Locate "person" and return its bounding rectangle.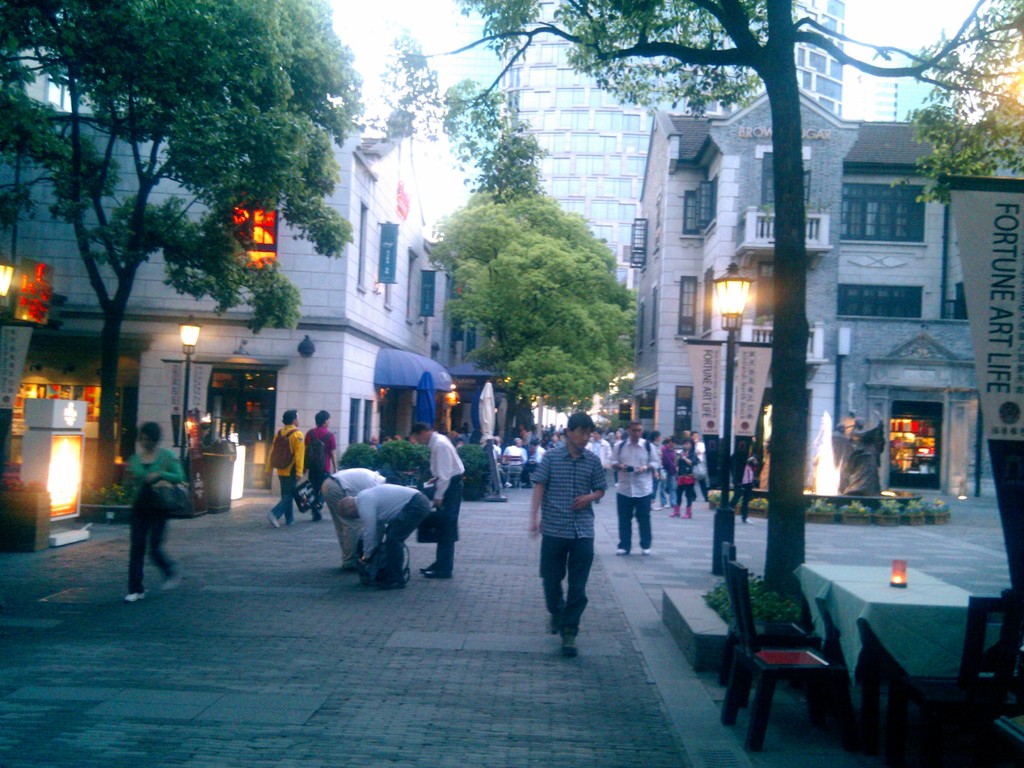
[left=303, top=408, right=344, bottom=522].
